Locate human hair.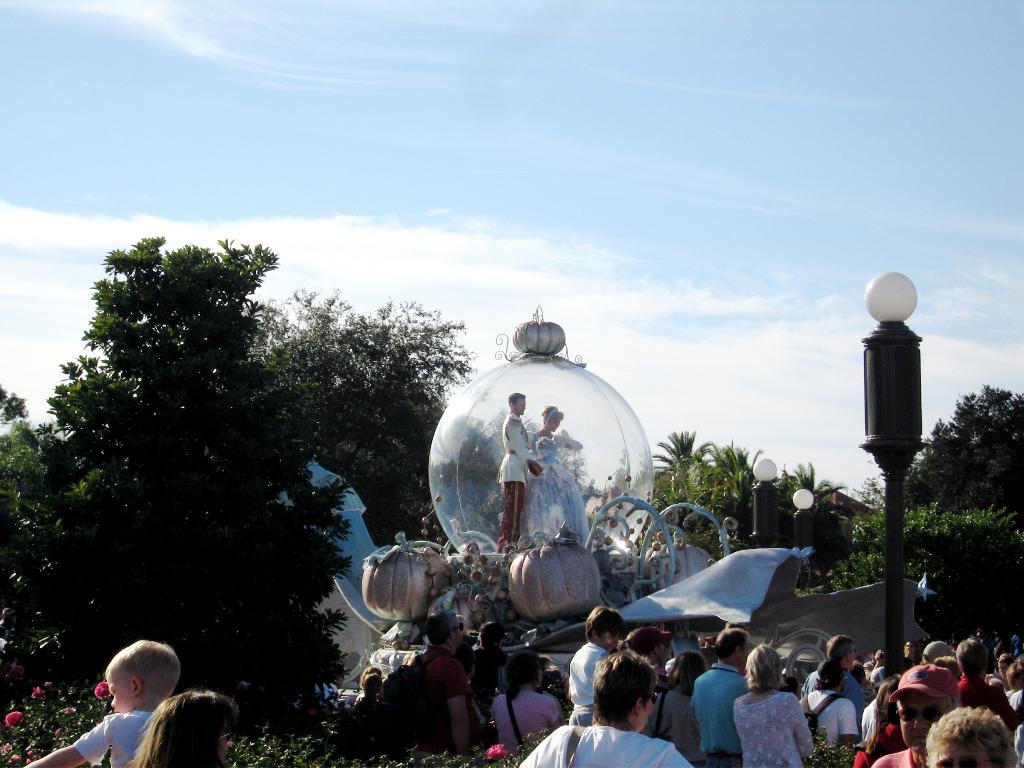
Bounding box: 828 633 854 669.
